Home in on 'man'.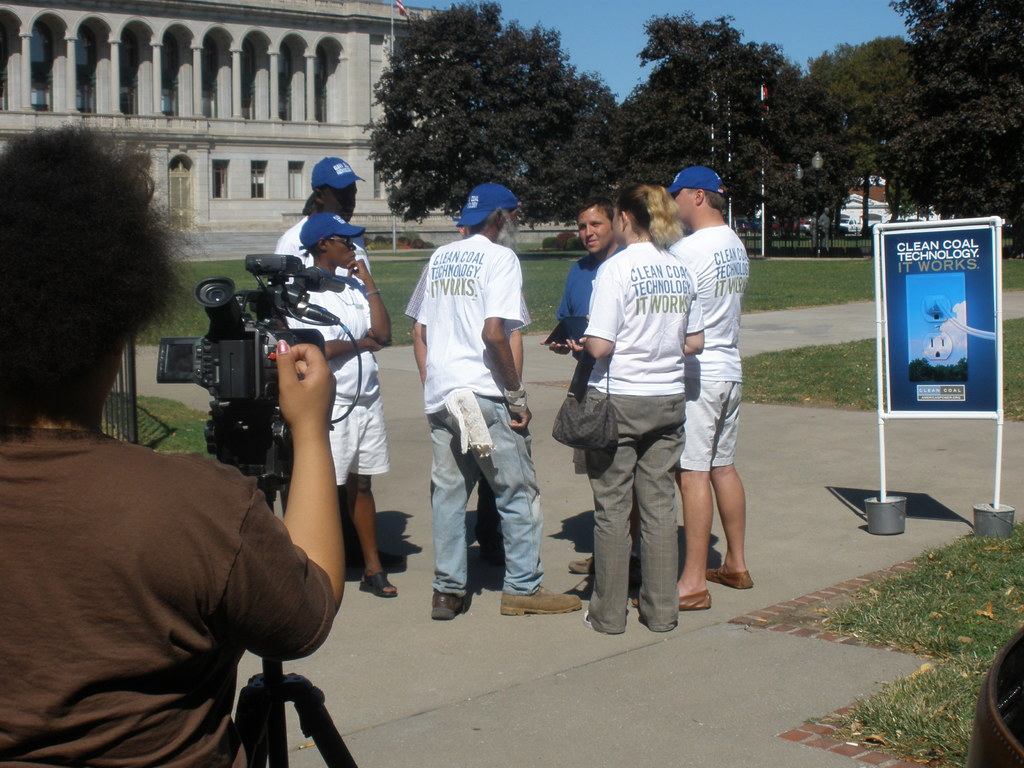
Homed in at Rect(403, 179, 541, 625).
